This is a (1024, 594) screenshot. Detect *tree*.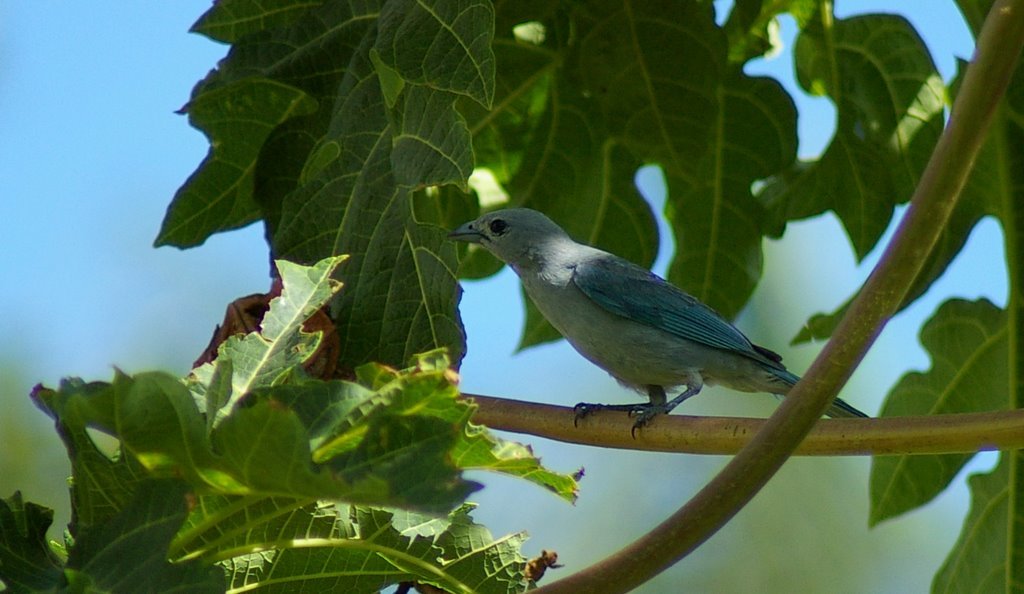
left=0, top=0, right=1023, bottom=593.
